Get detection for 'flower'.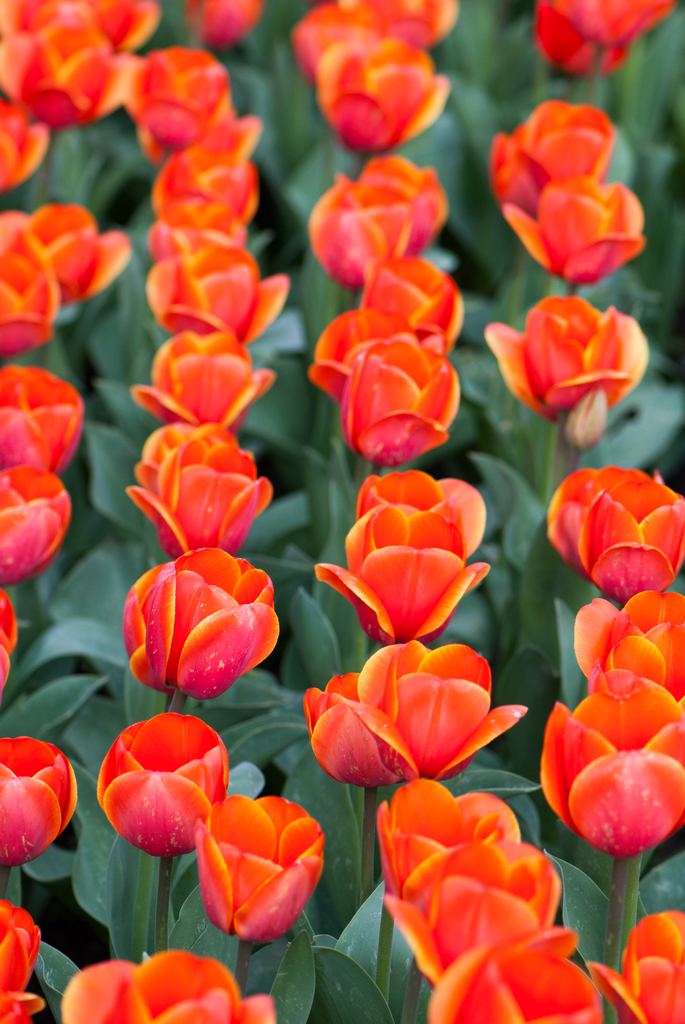
Detection: <region>127, 323, 276, 438</region>.
